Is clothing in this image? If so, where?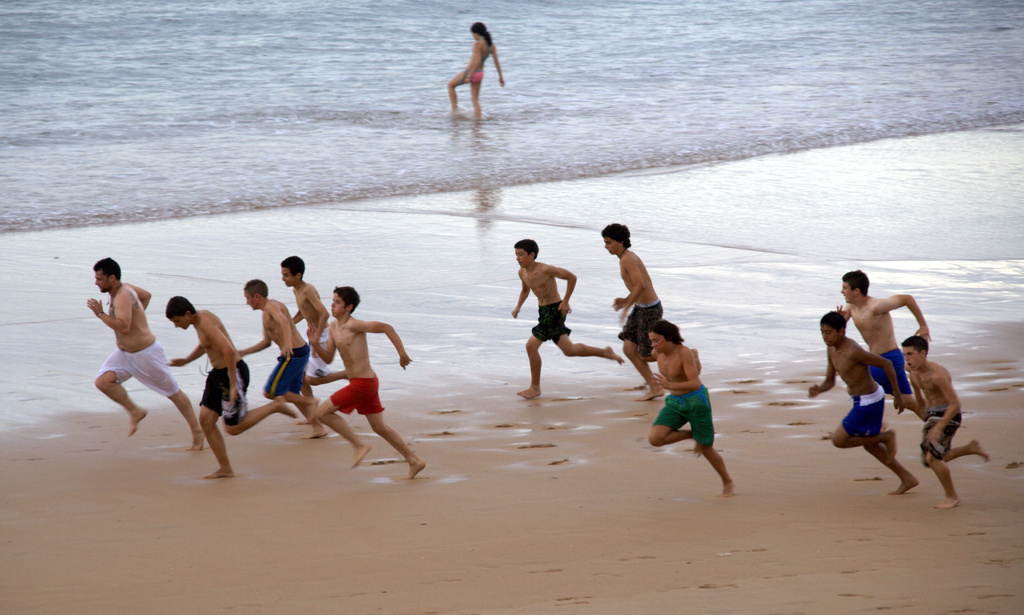
Yes, at (458,70,483,90).
